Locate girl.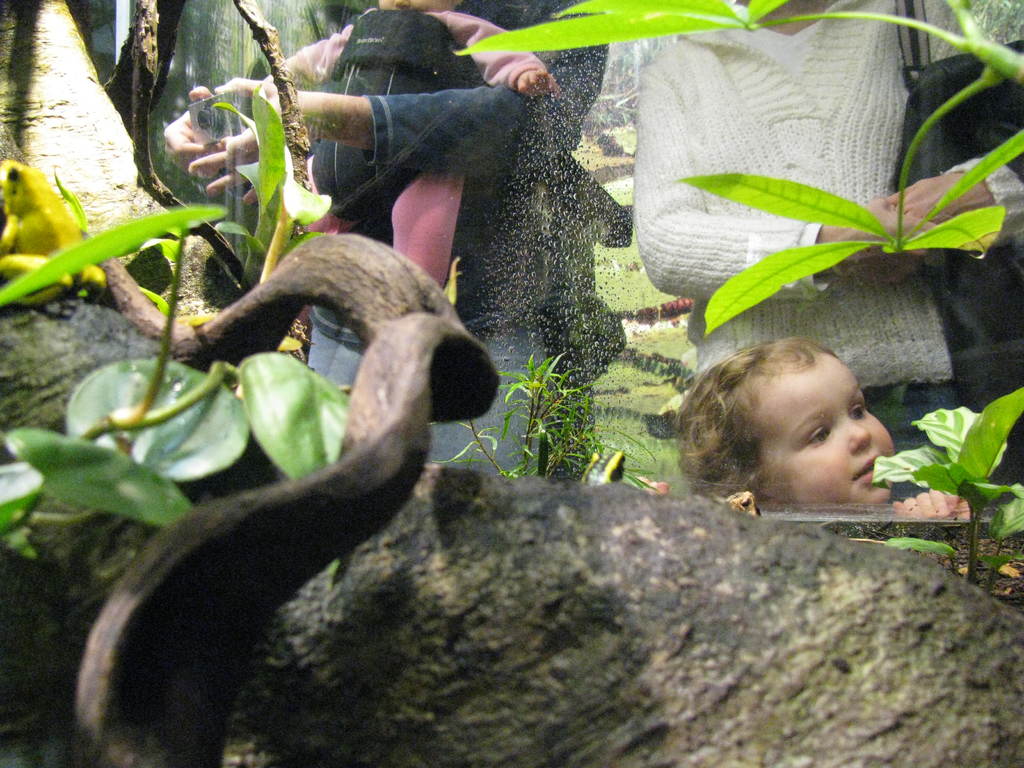
Bounding box: region(260, 0, 563, 325).
